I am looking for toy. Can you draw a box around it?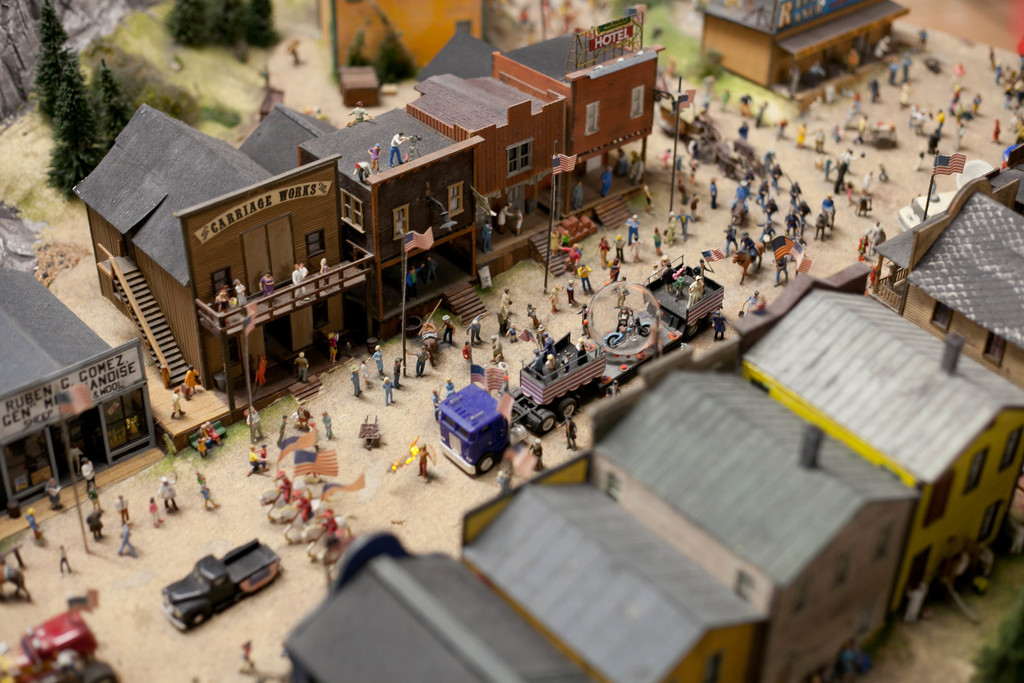
Sure, the bounding box is [495,468,515,494].
